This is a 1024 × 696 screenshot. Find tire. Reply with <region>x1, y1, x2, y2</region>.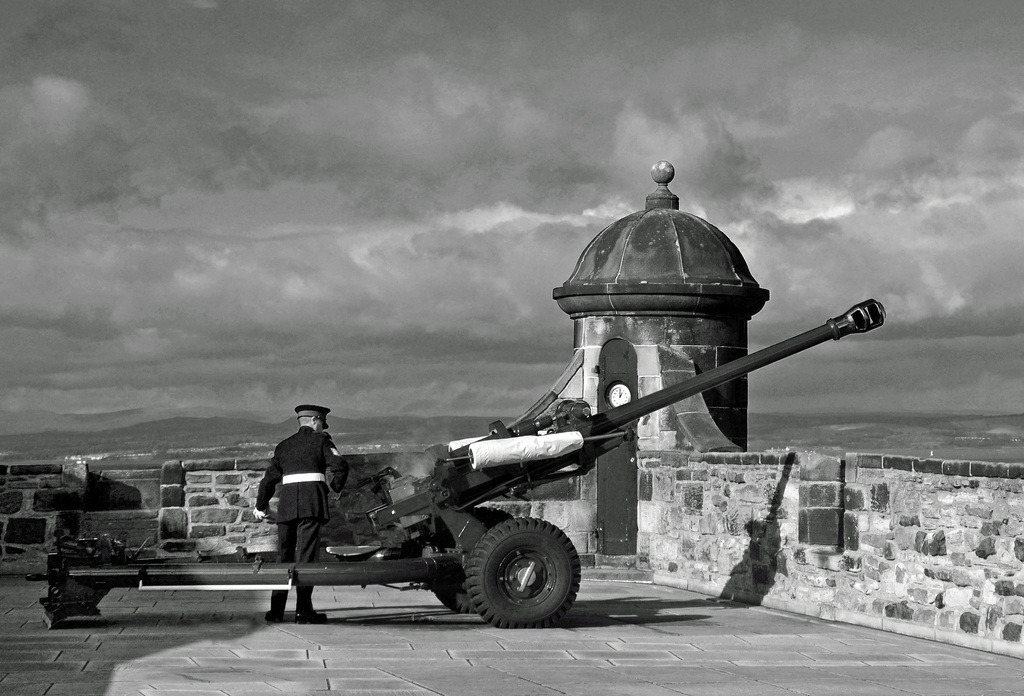
<region>468, 518, 580, 626</region>.
